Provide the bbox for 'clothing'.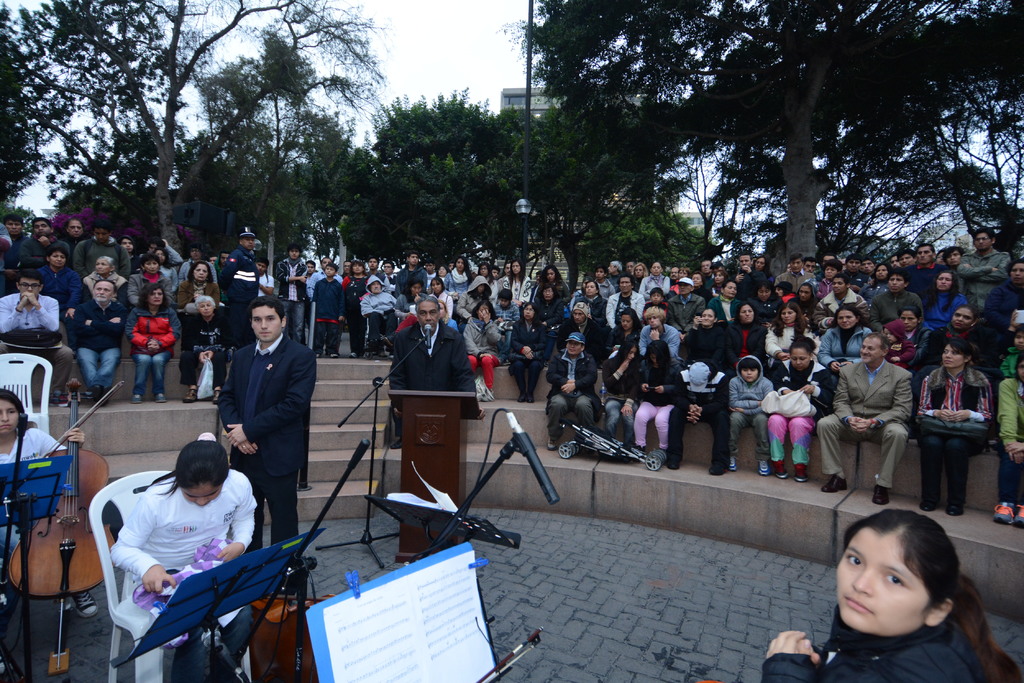
BBox(388, 322, 479, 442).
